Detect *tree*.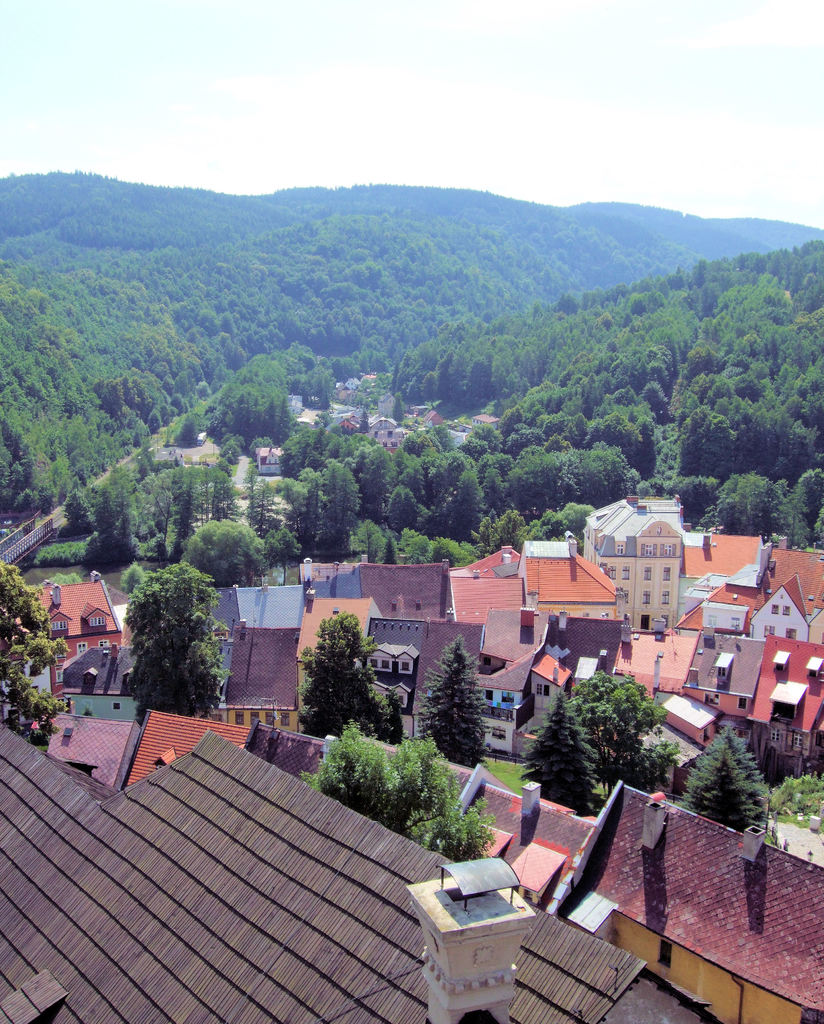
Detected at <bbox>402, 451, 475, 512</bbox>.
